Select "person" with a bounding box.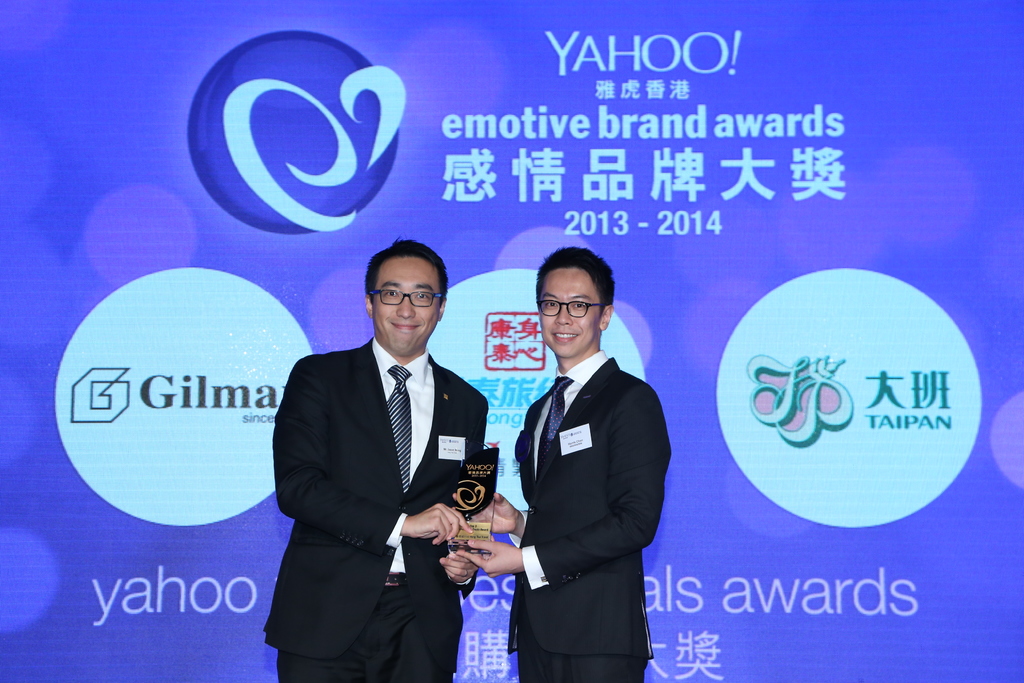
detection(266, 244, 477, 682).
